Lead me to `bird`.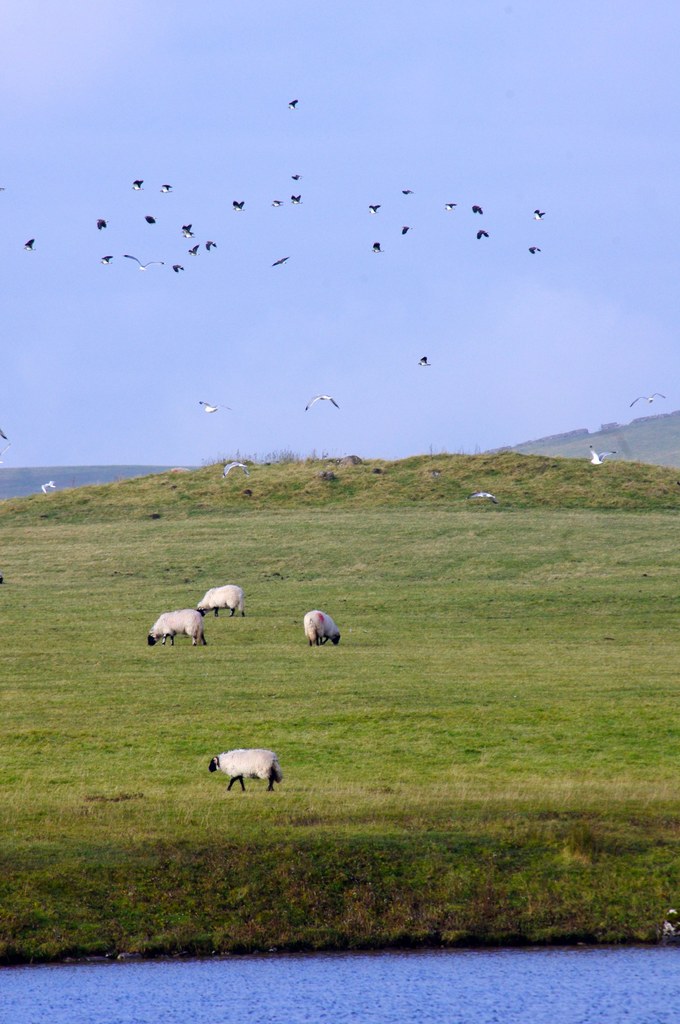
Lead to box=[533, 207, 547, 221].
